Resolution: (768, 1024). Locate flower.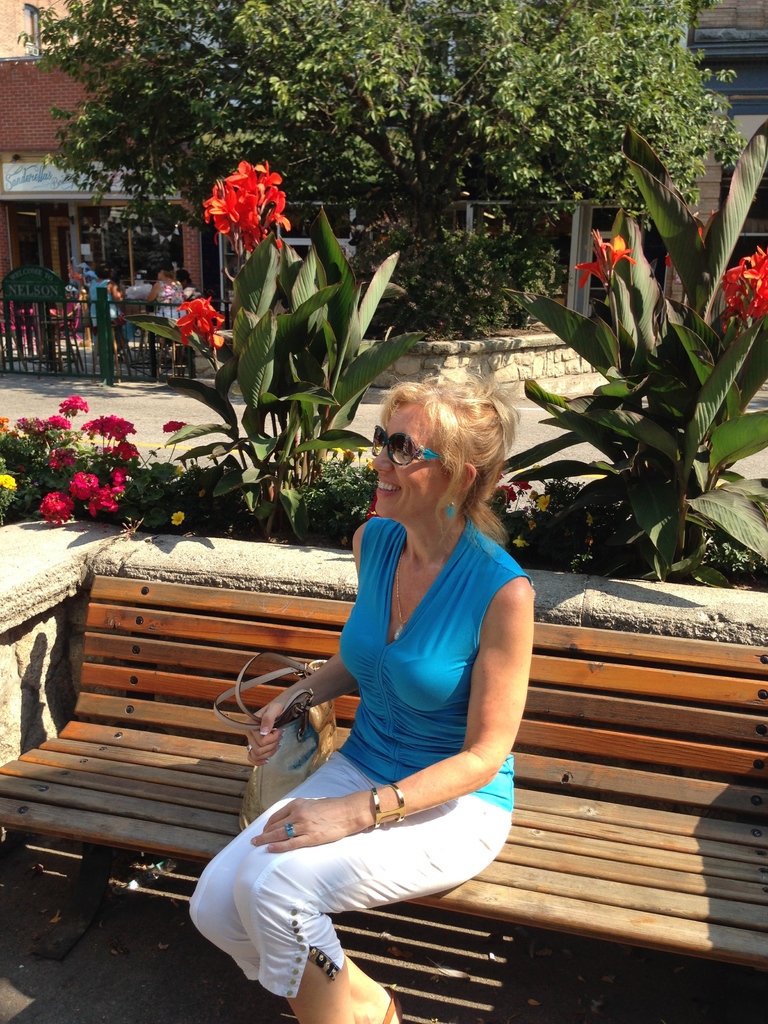
[177, 294, 229, 350].
